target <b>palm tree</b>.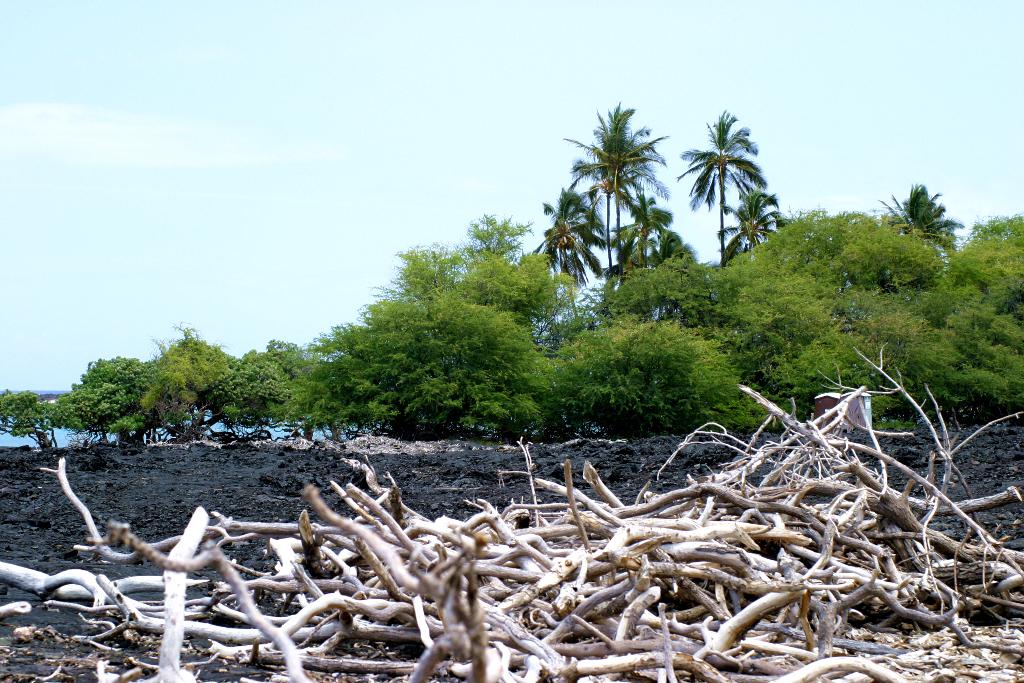
Target region: <box>528,194,589,339</box>.
